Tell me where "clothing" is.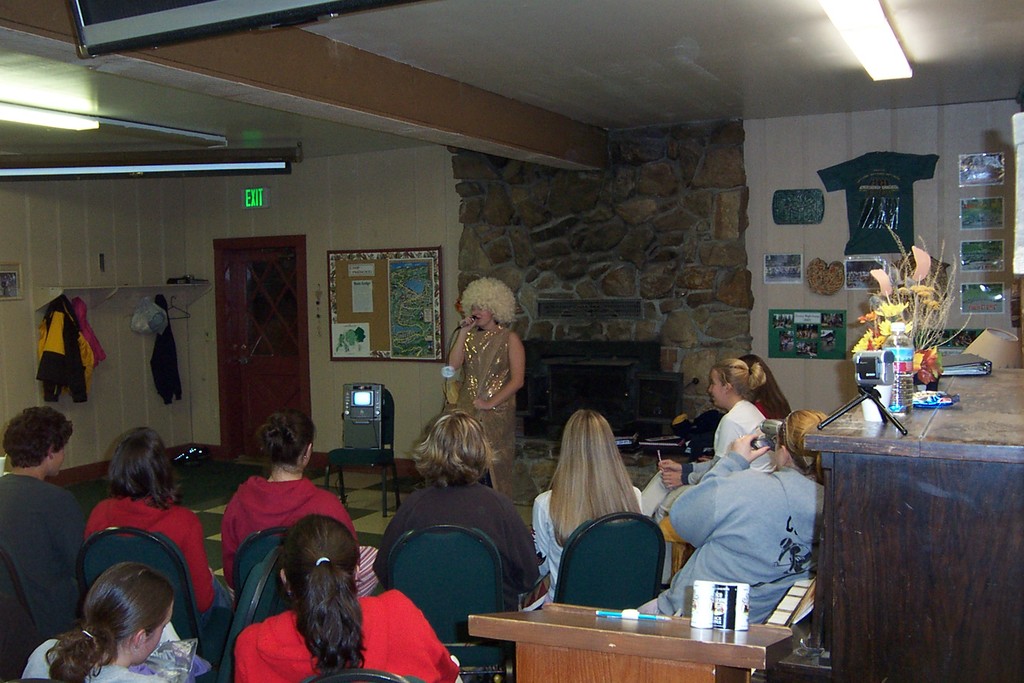
"clothing" is at <box>0,473,83,639</box>.
